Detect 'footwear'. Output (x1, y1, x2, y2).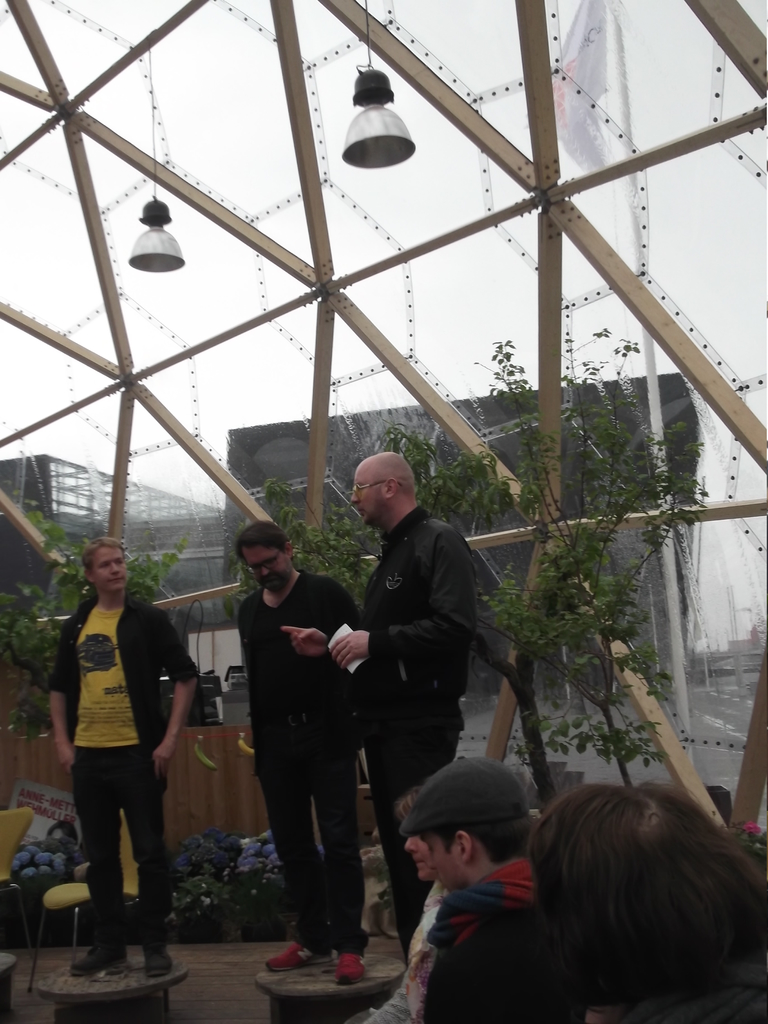
(265, 936, 335, 970).
